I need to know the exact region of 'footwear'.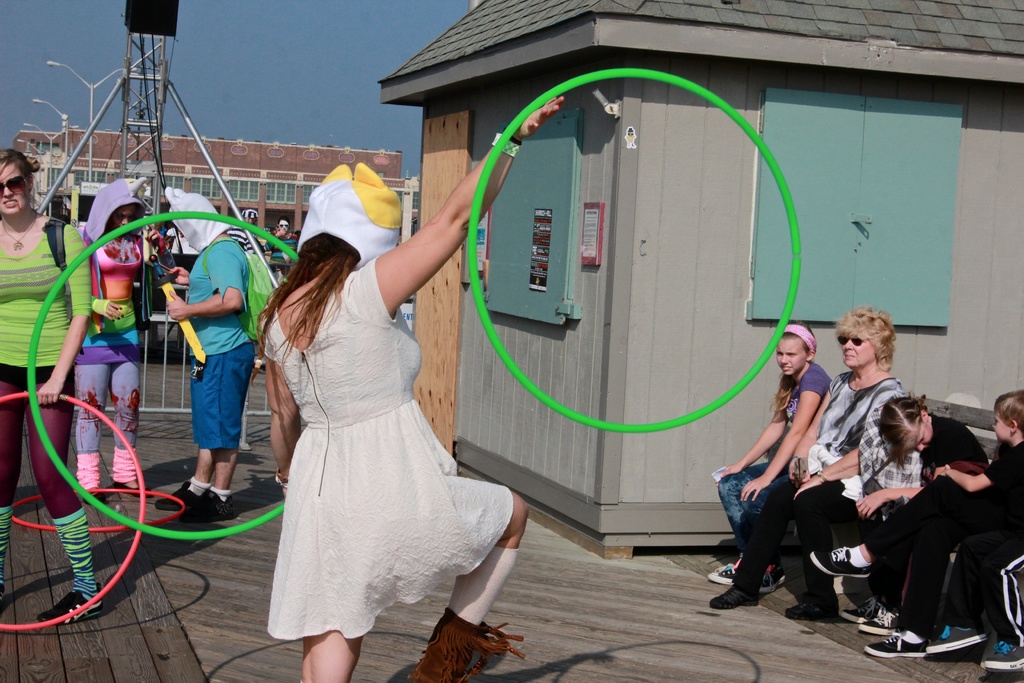
Region: box(180, 488, 237, 521).
